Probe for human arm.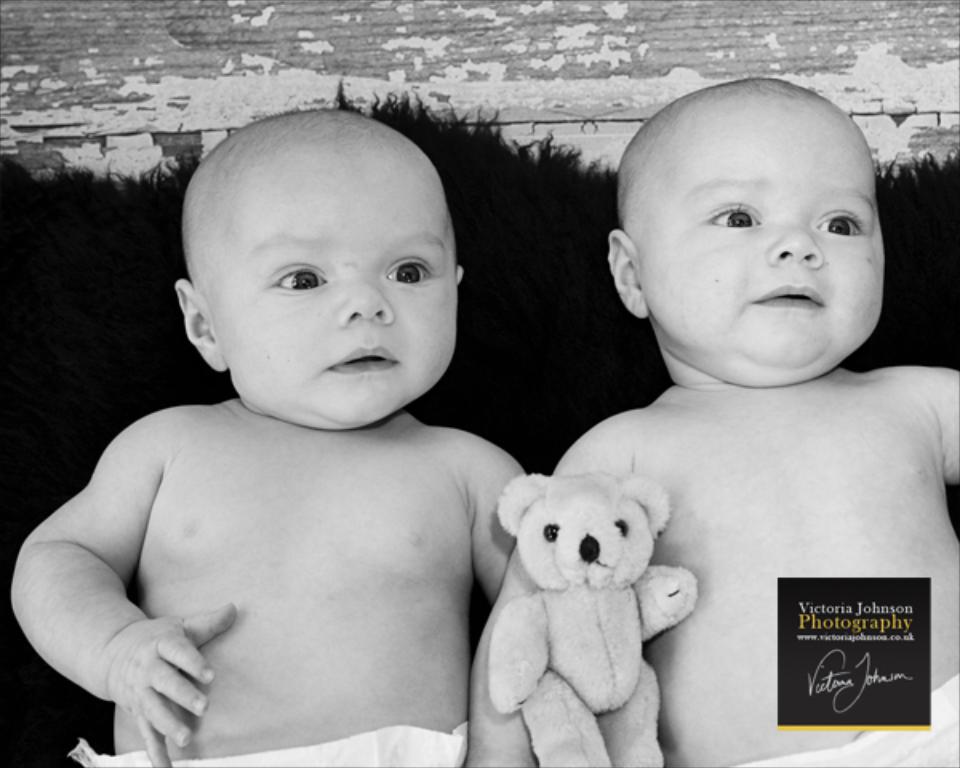
Probe result: bbox=(464, 410, 646, 766).
